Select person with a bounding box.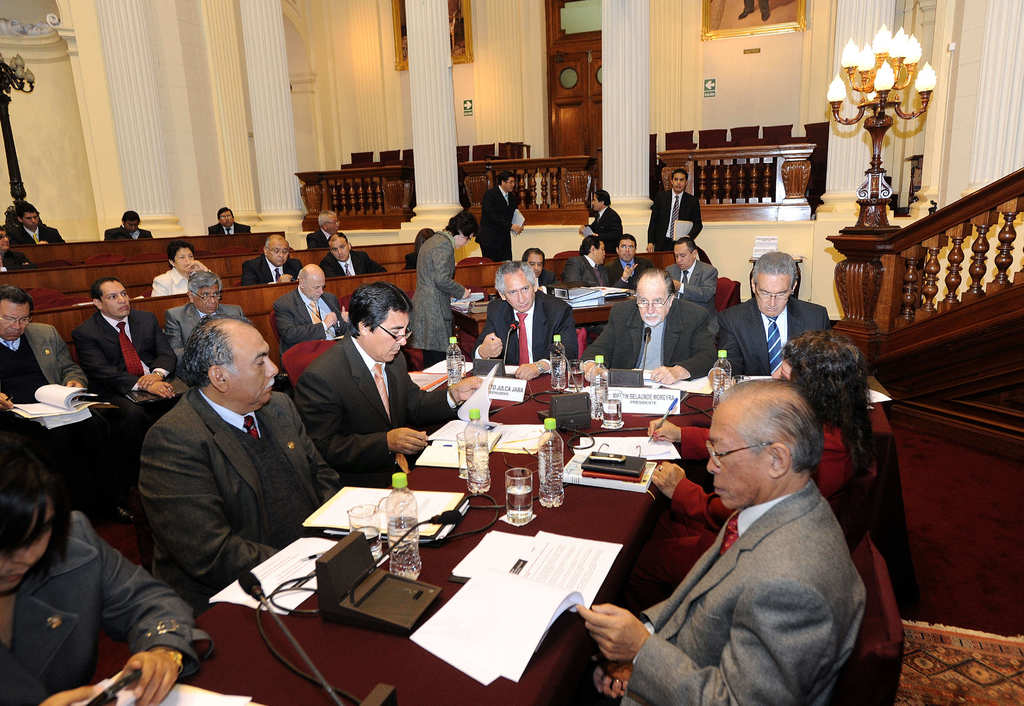
BBox(713, 250, 835, 374).
